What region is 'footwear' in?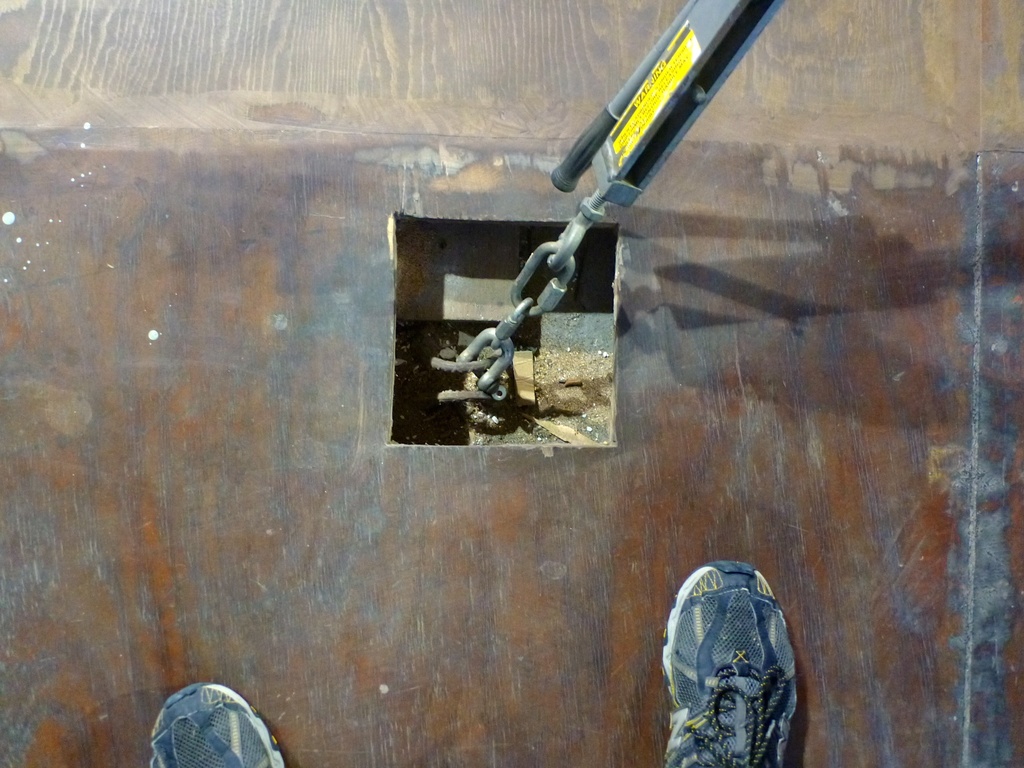
<box>152,680,300,767</box>.
